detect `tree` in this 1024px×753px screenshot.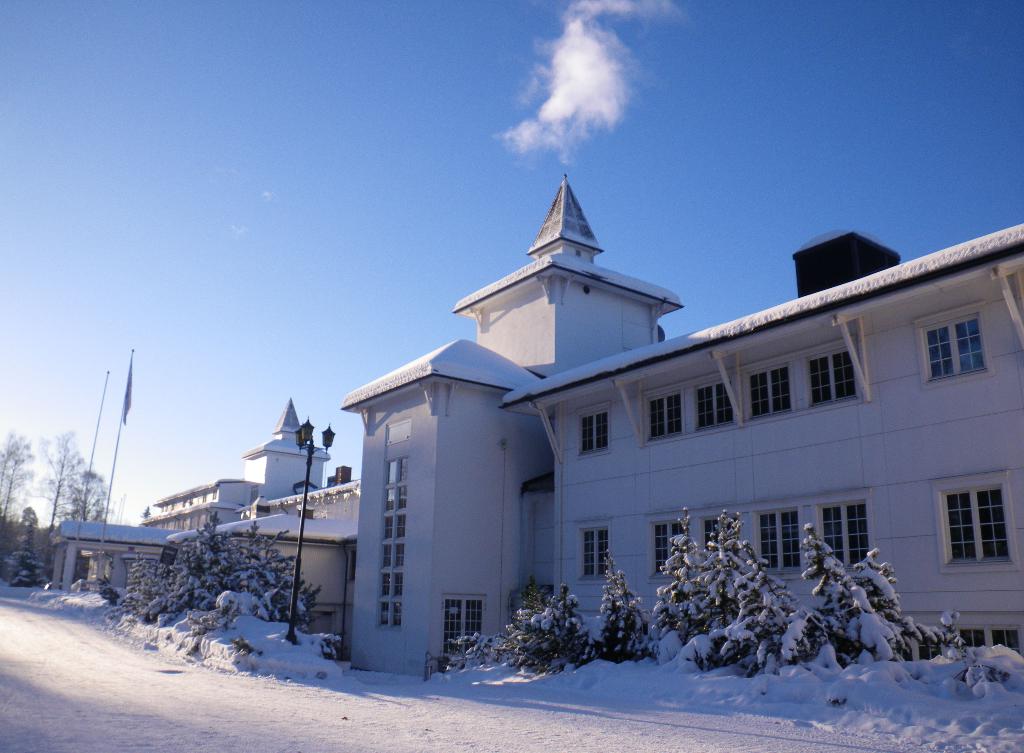
Detection: Rect(635, 503, 739, 672).
